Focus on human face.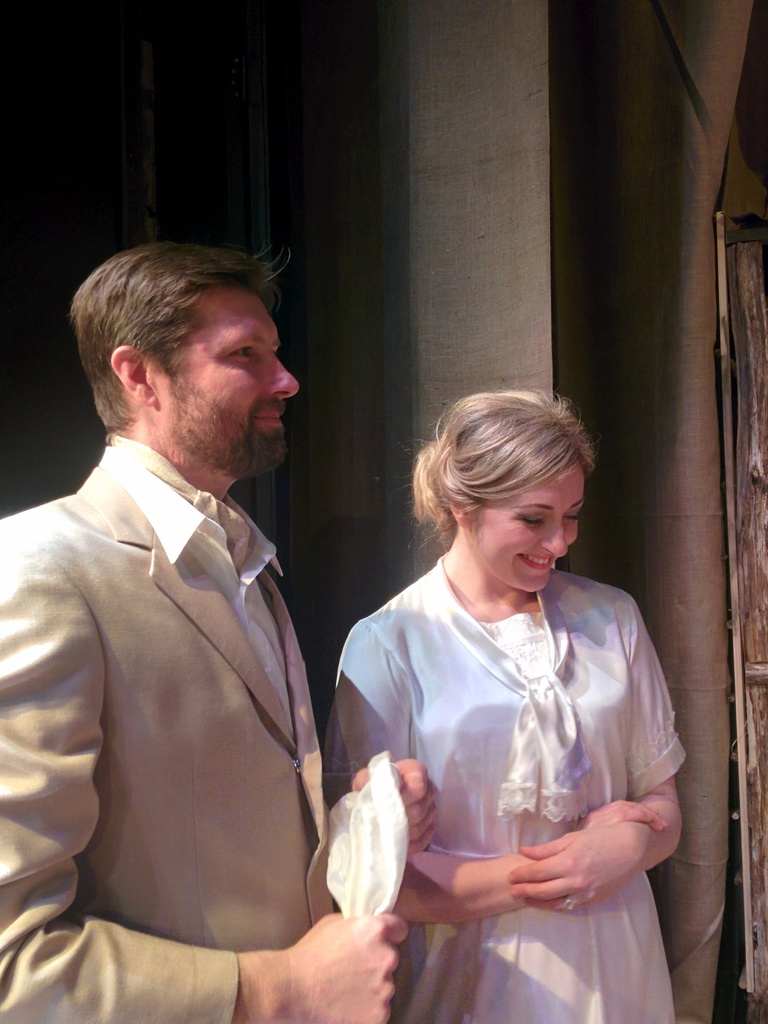
Focused at 472, 460, 588, 593.
